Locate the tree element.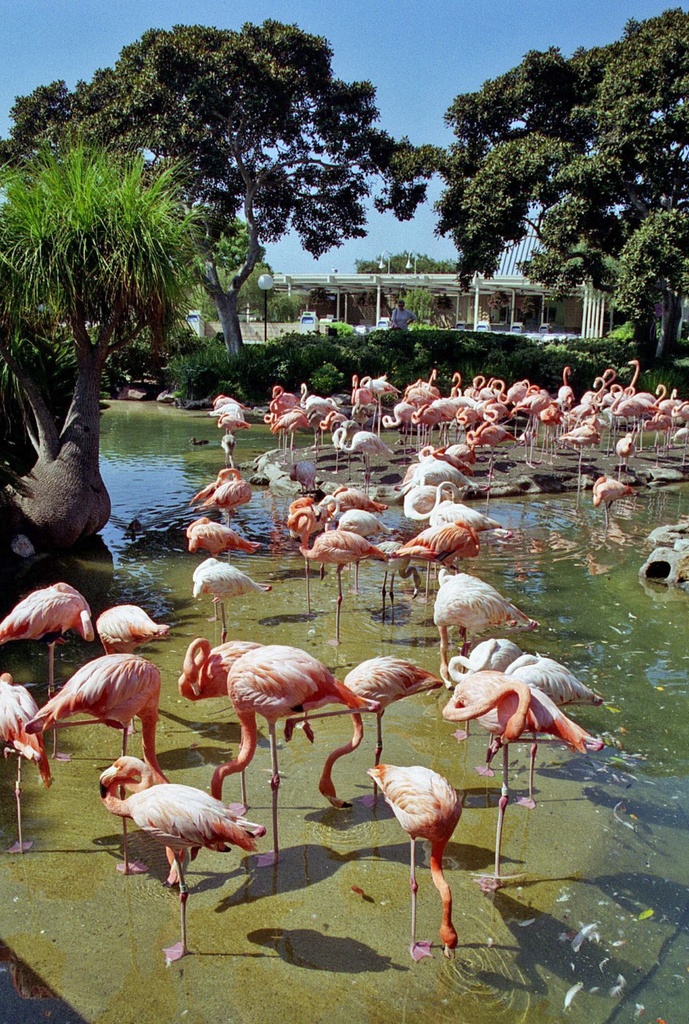
Element bbox: left=0, top=21, right=434, bottom=363.
